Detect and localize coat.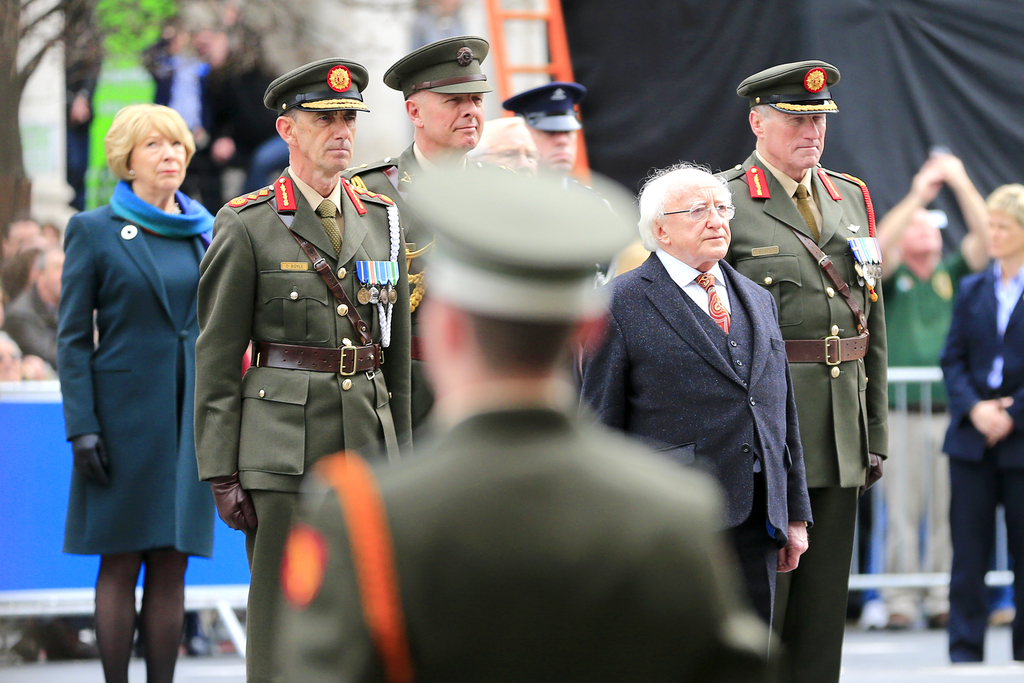
Localized at select_region(342, 142, 508, 440).
